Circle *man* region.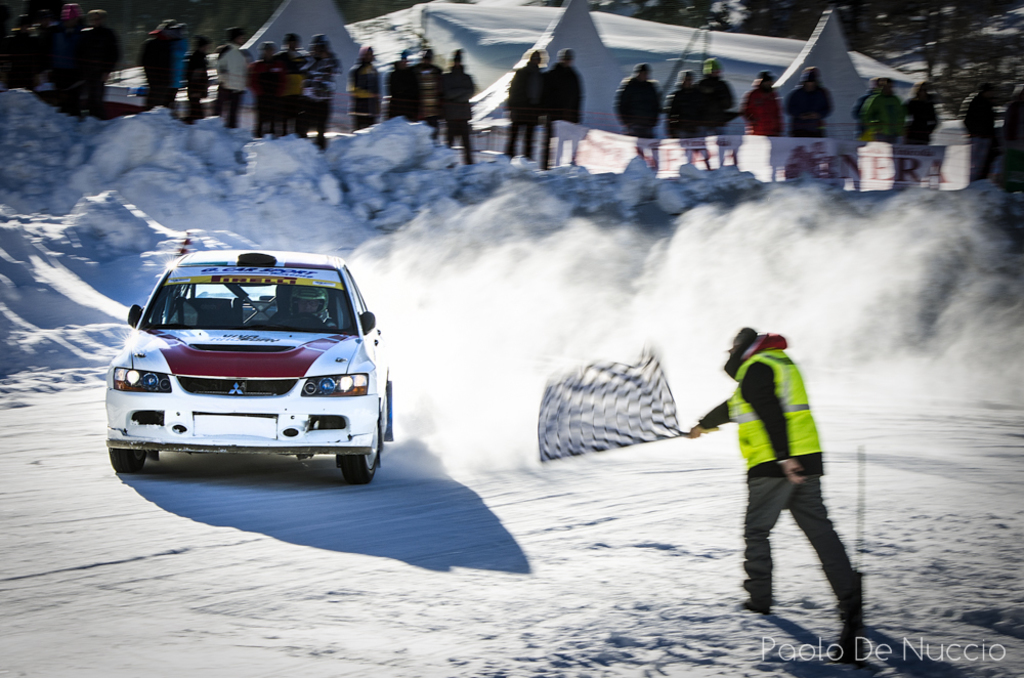
Region: [617, 67, 667, 140].
